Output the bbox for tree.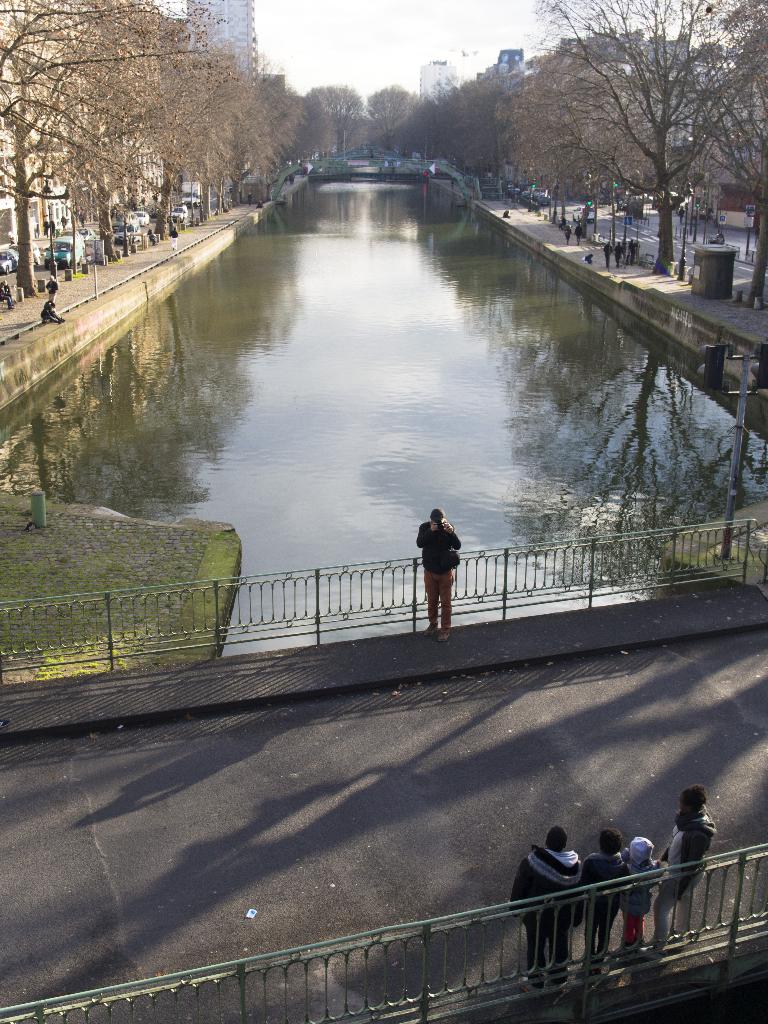
box=[498, 94, 544, 223].
